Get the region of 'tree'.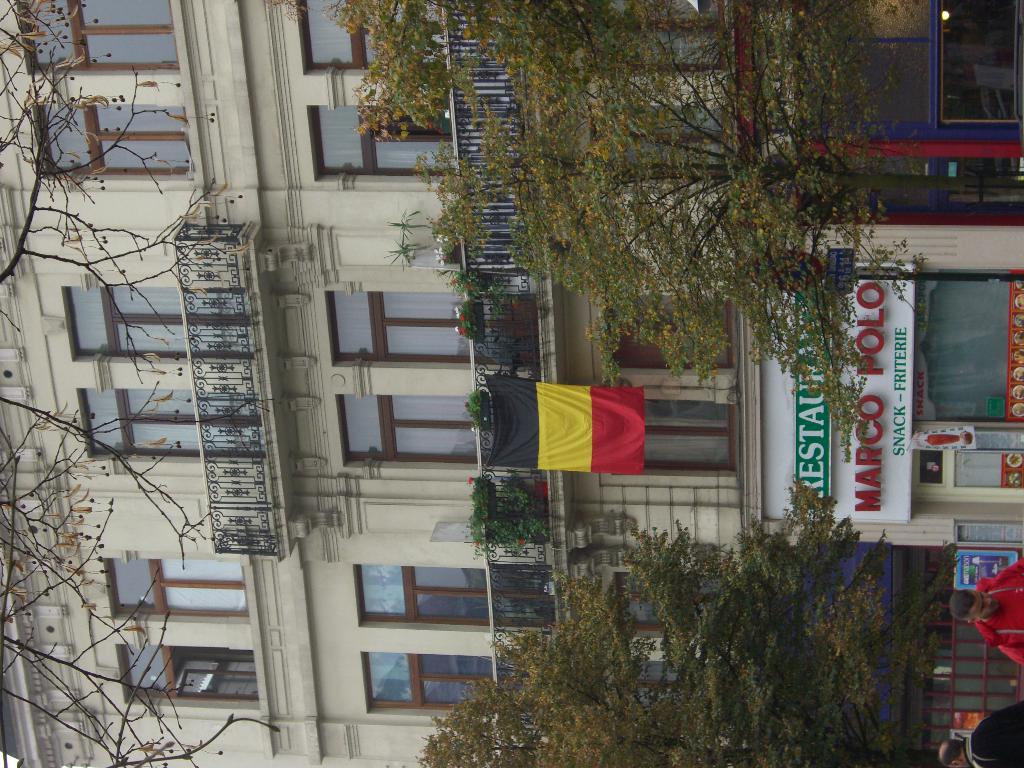
Rect(0, 0, 285, 767).
